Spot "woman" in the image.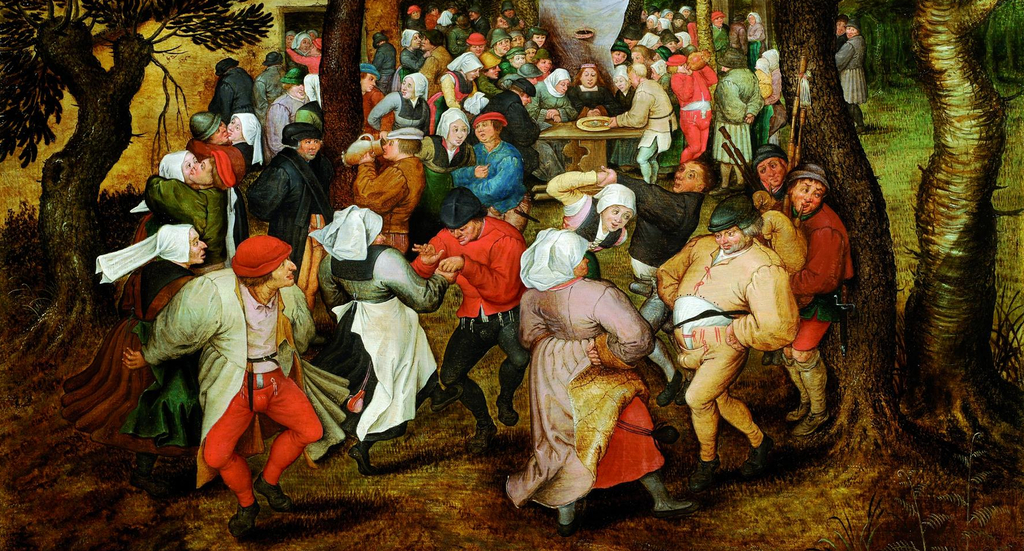
"woman" found at (x1=837, y1=17, x2=868, y2=131).
